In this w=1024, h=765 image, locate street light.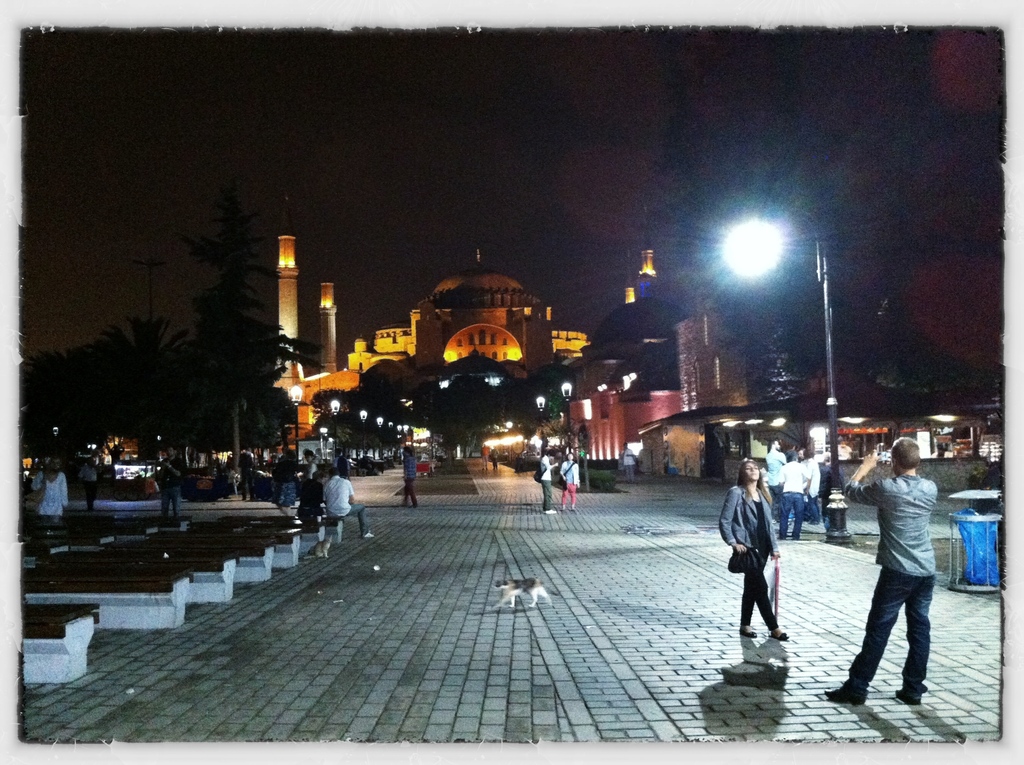
Bounding box: [719,199,862,546].
